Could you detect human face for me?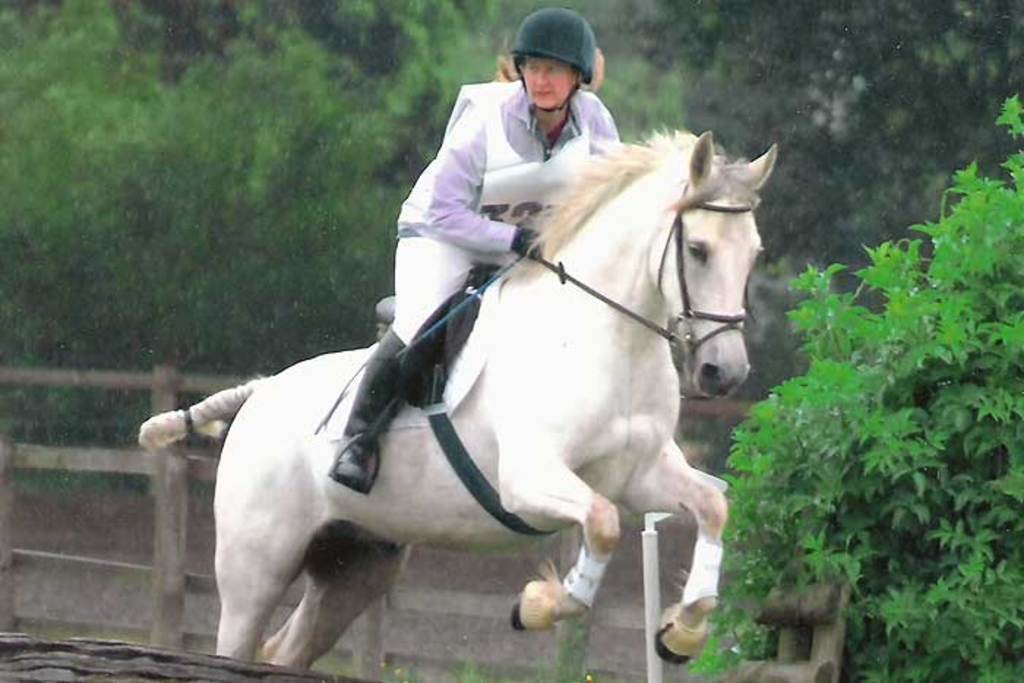
Detection result: x1=525 y1=56 x2=573 y2=111.
